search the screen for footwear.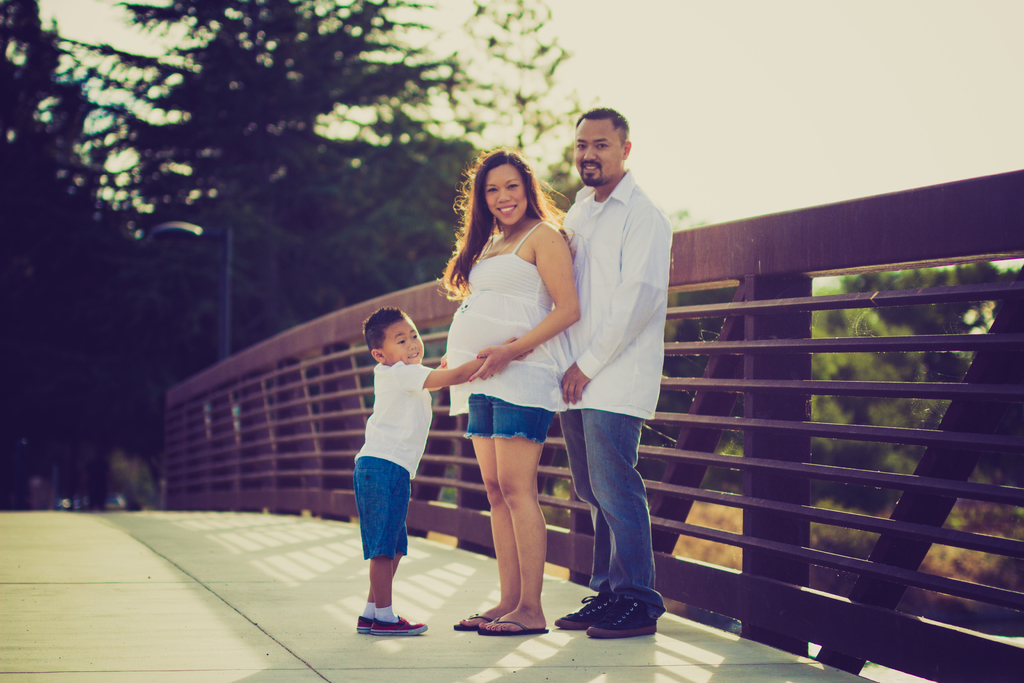
Found at (left=353, top=617, right=372, bottom=635).
